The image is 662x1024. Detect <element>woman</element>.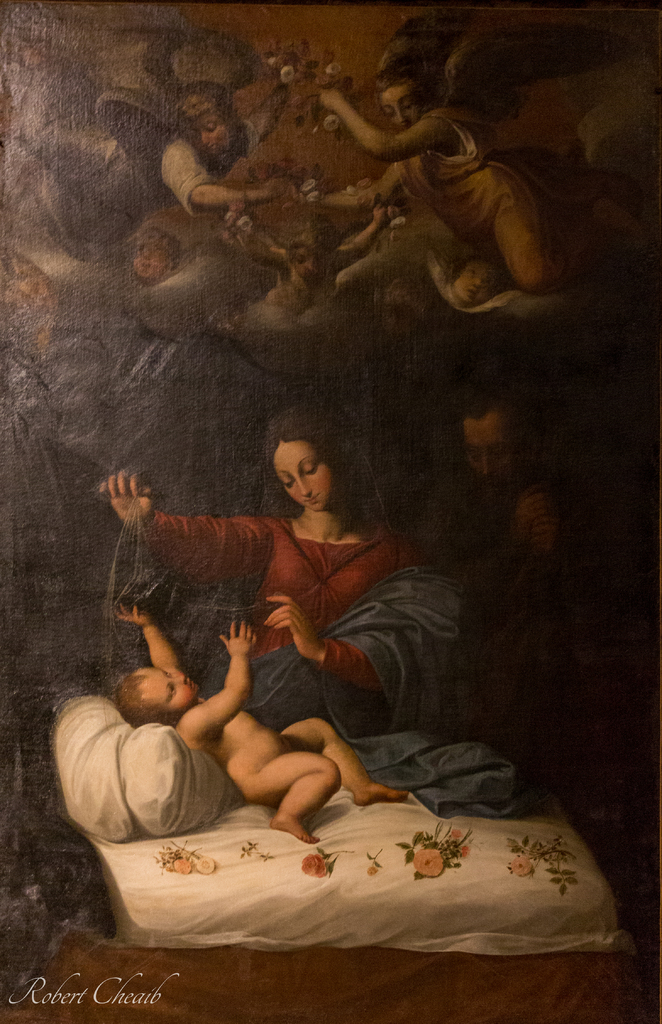
Detection: 95 405 538 823.
